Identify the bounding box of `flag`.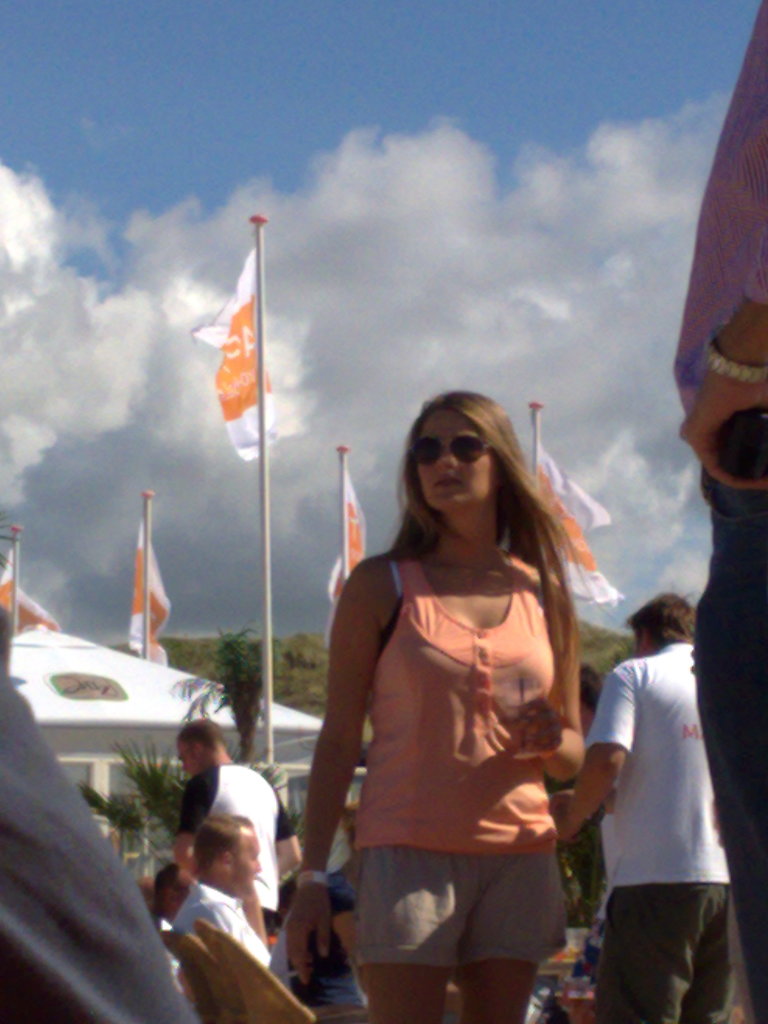
box(324, 467, 368, 617).
